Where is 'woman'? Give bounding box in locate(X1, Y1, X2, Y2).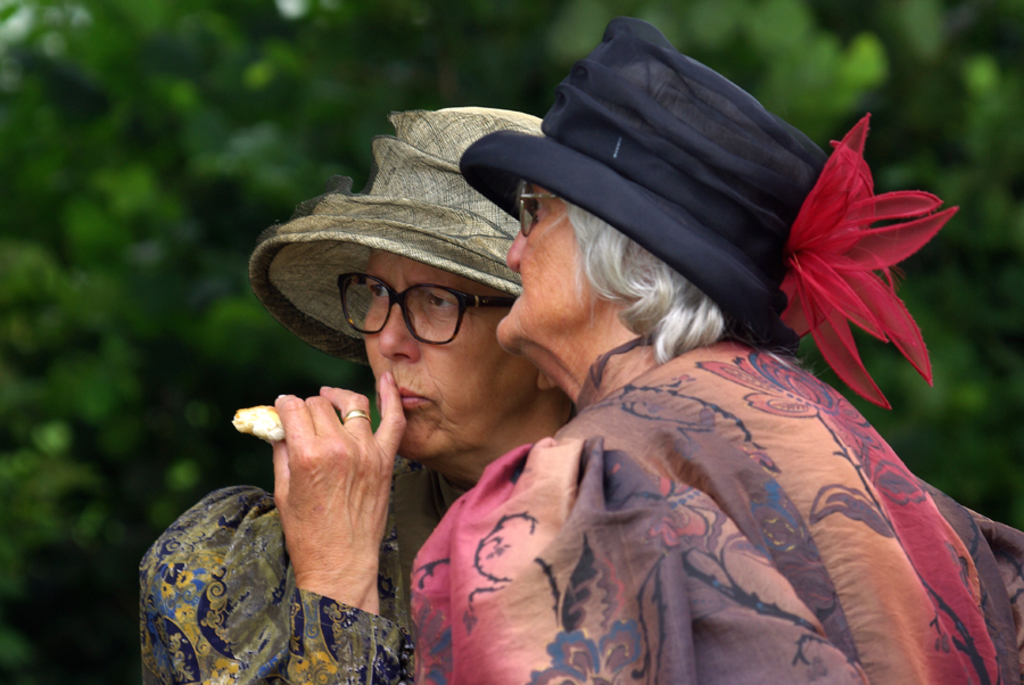
locate(404, 16, 1023, 684).
